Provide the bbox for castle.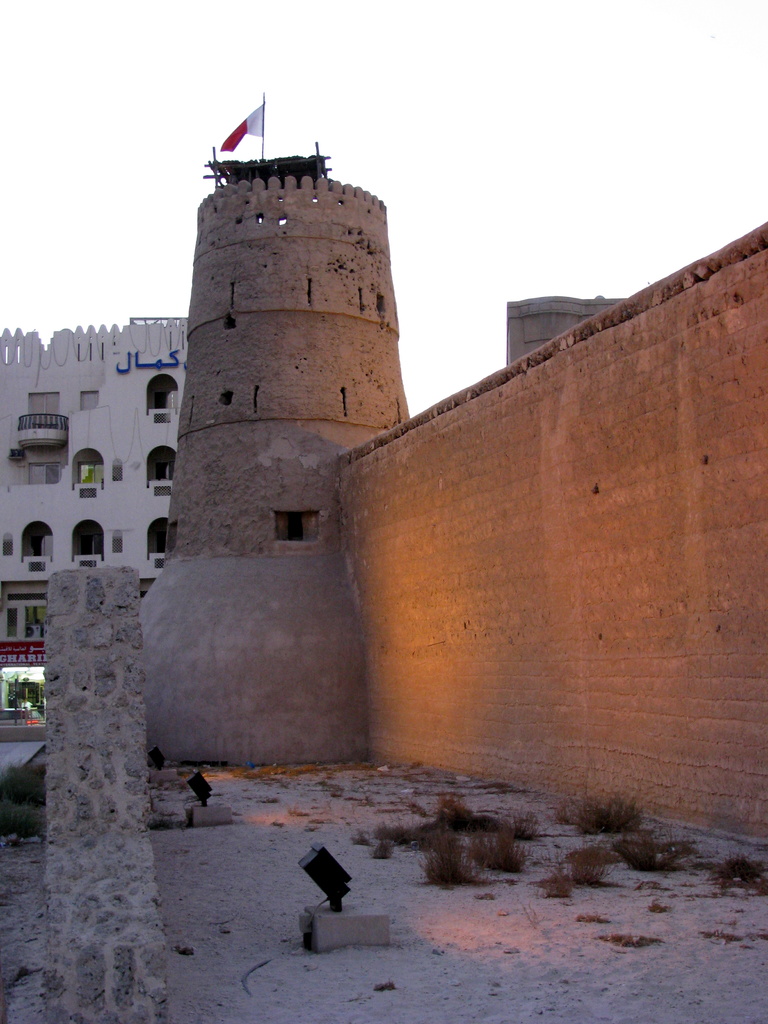
<box>145,90,767,844</box>.
